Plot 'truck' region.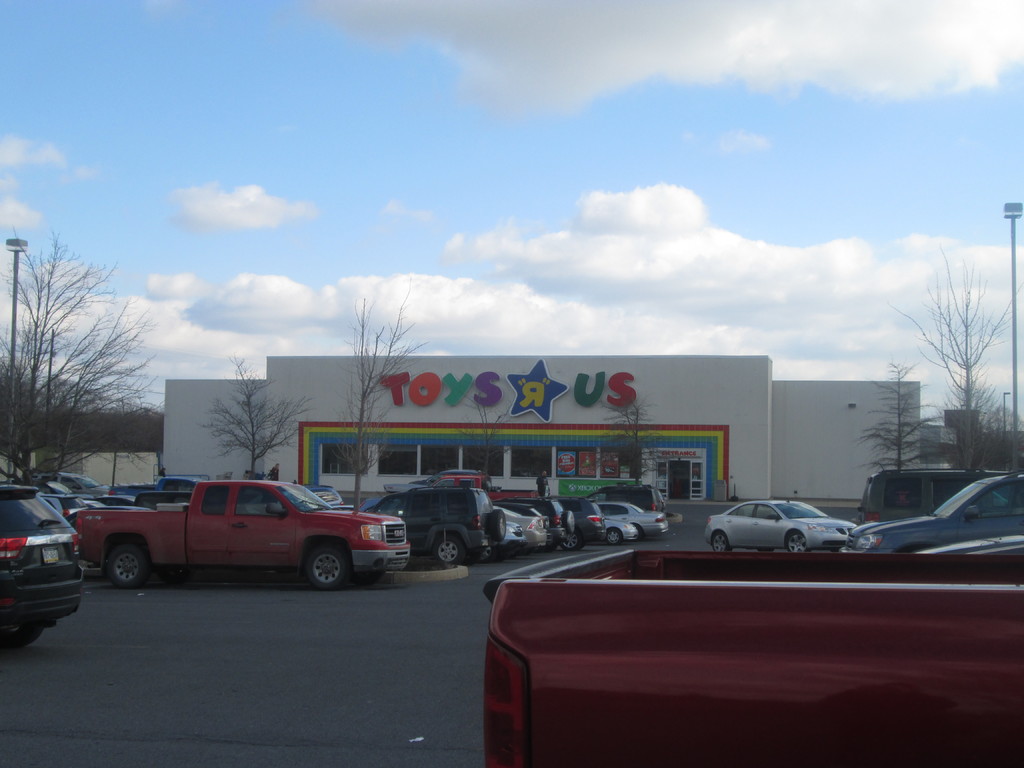
Plotted at {"left": 60, "top": 476, "right": 404, "bottom": 595}.
